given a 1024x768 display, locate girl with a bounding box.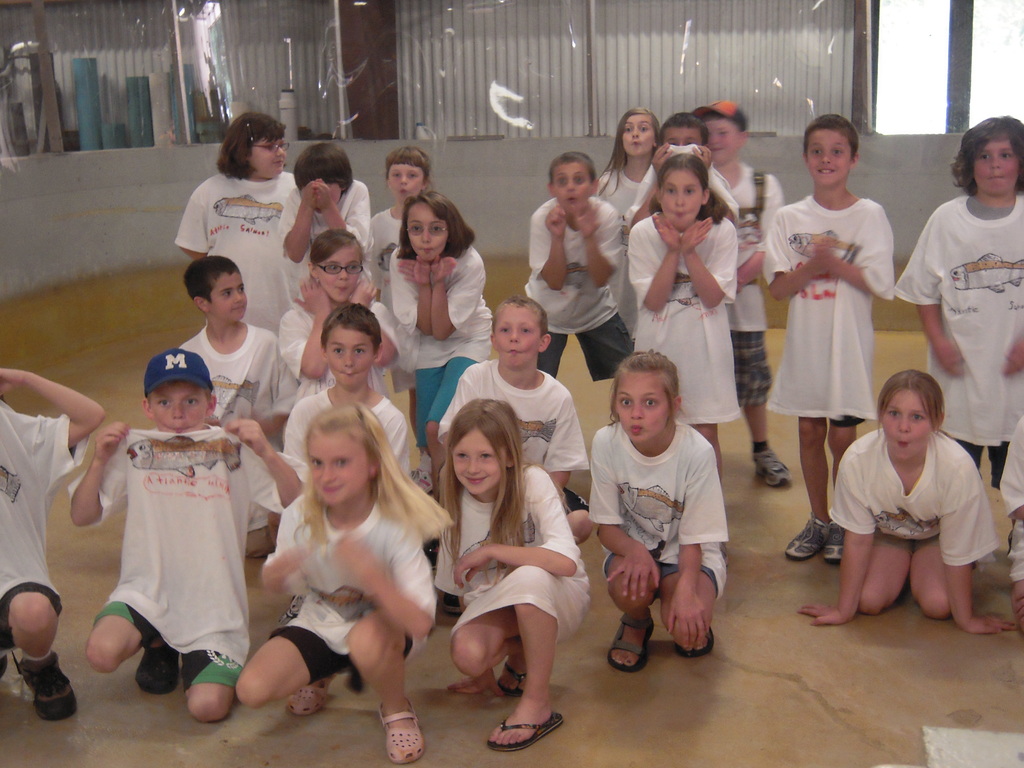
Located: box(236, 395, 453, 767).
